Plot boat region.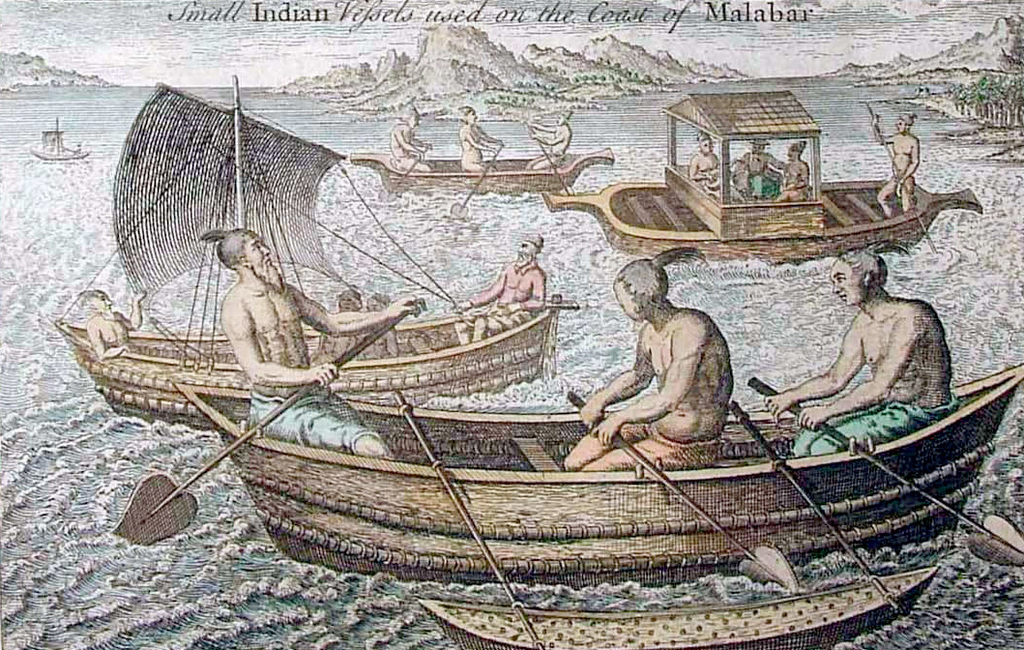
Plotted at <box>345,149,608,195</box>.
